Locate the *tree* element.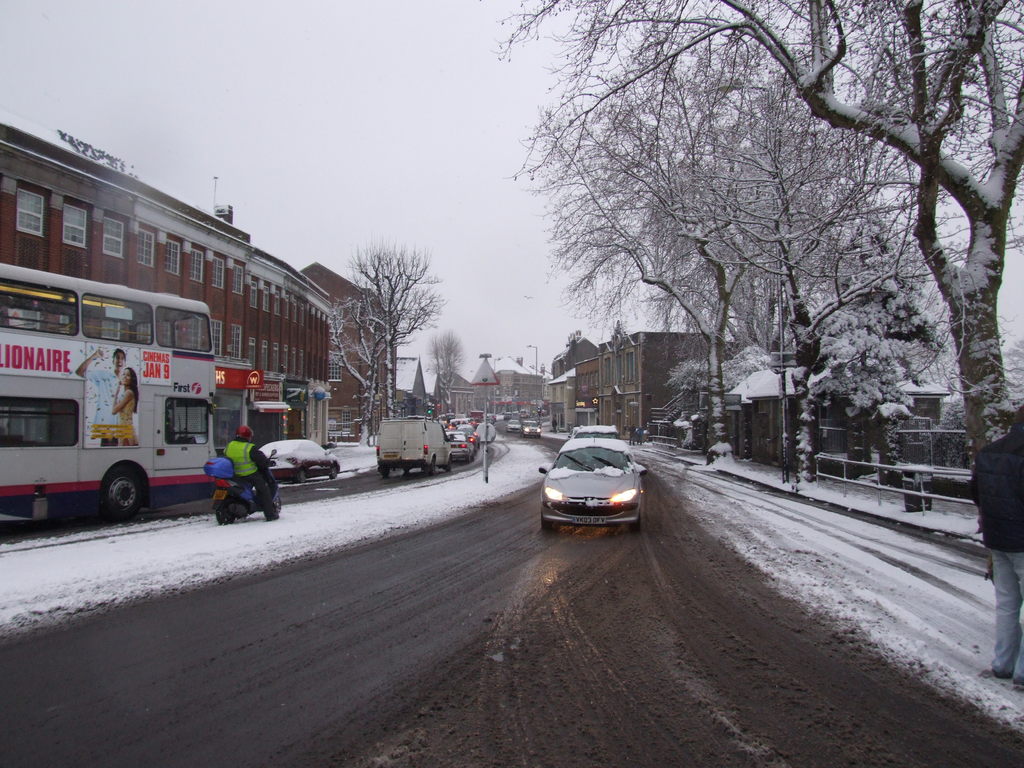
Element bbox: 645 152 794 367.
